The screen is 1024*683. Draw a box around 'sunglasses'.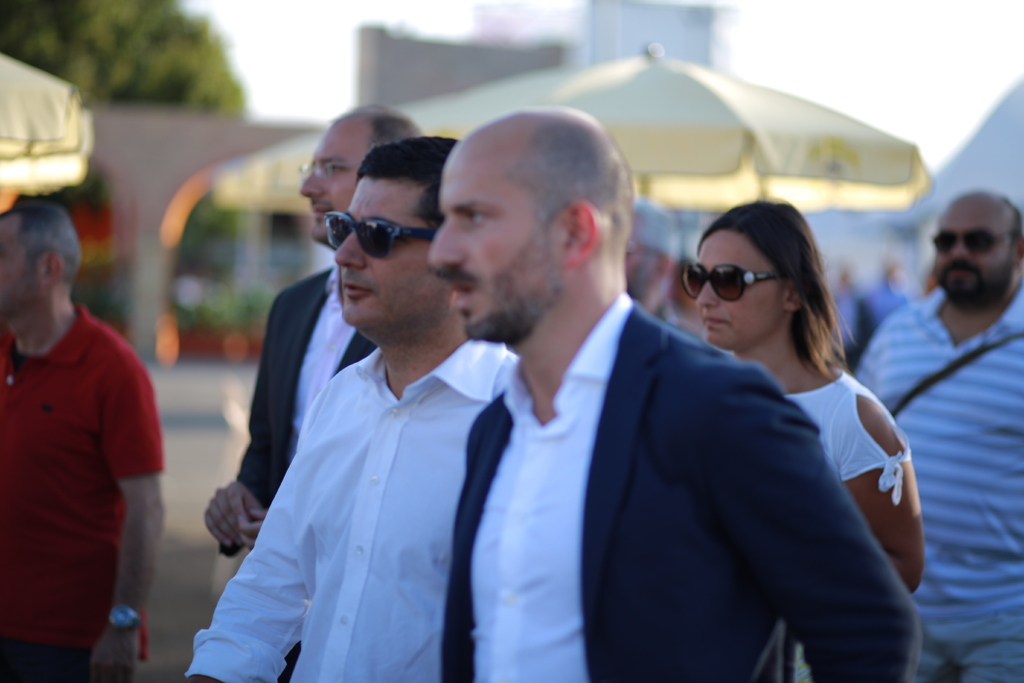
(328,211,438,258).
